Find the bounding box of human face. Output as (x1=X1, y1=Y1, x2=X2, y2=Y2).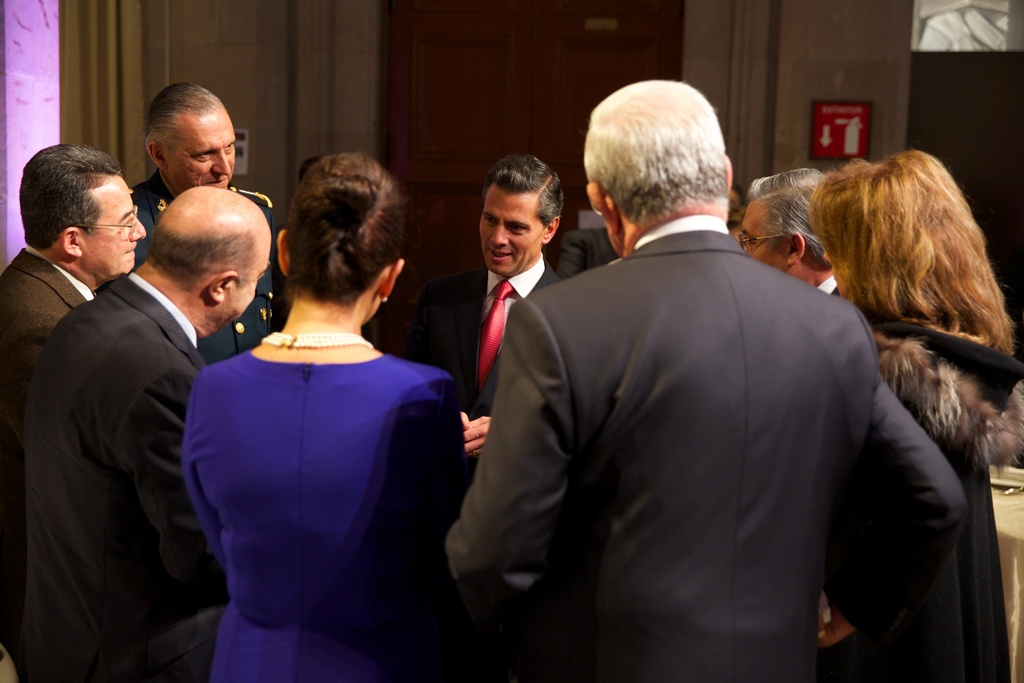
(x1=170, y1=111, x2=237, y2=185).
